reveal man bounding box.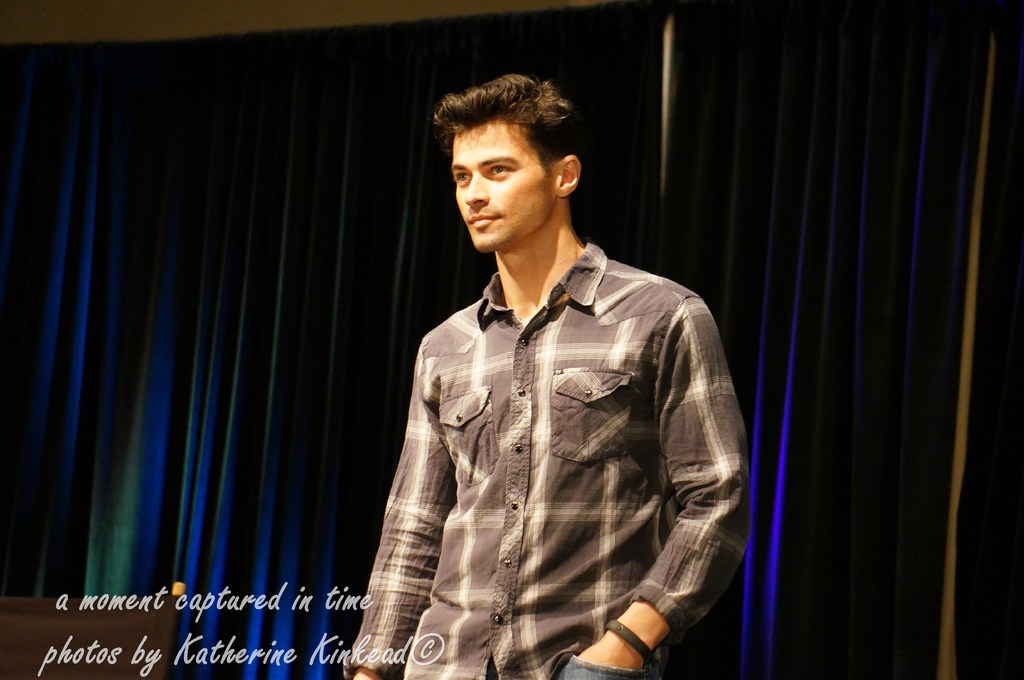
Revealed: <bbox>366, 62, 734, 677</bbox>.
